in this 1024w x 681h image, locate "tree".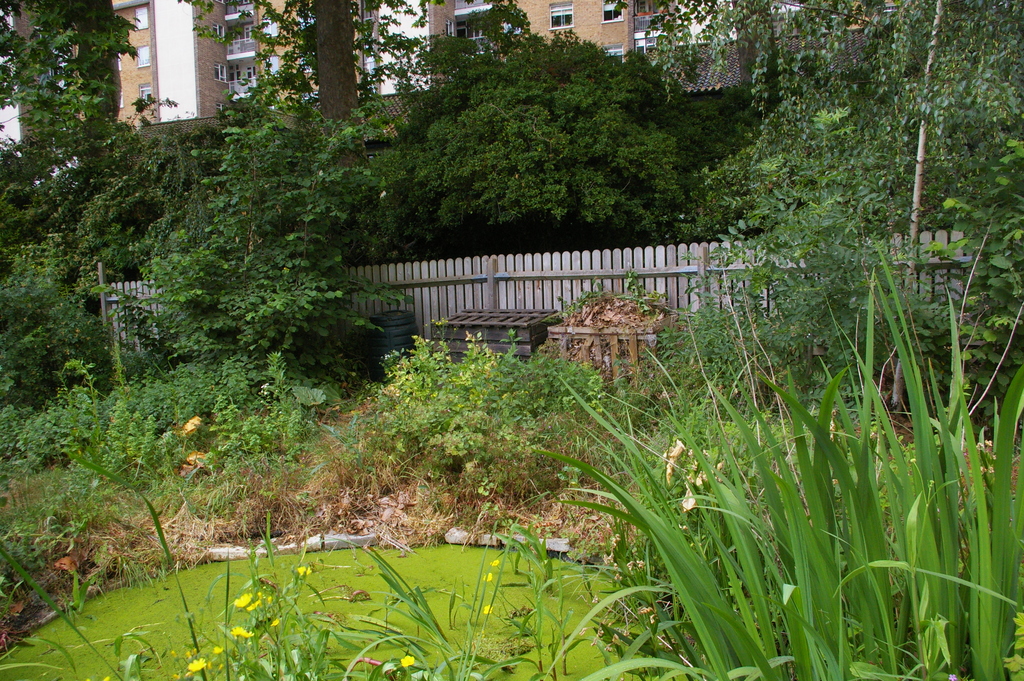
Bounding box: [x1=0, y1=1, x2=184, y2=310].
